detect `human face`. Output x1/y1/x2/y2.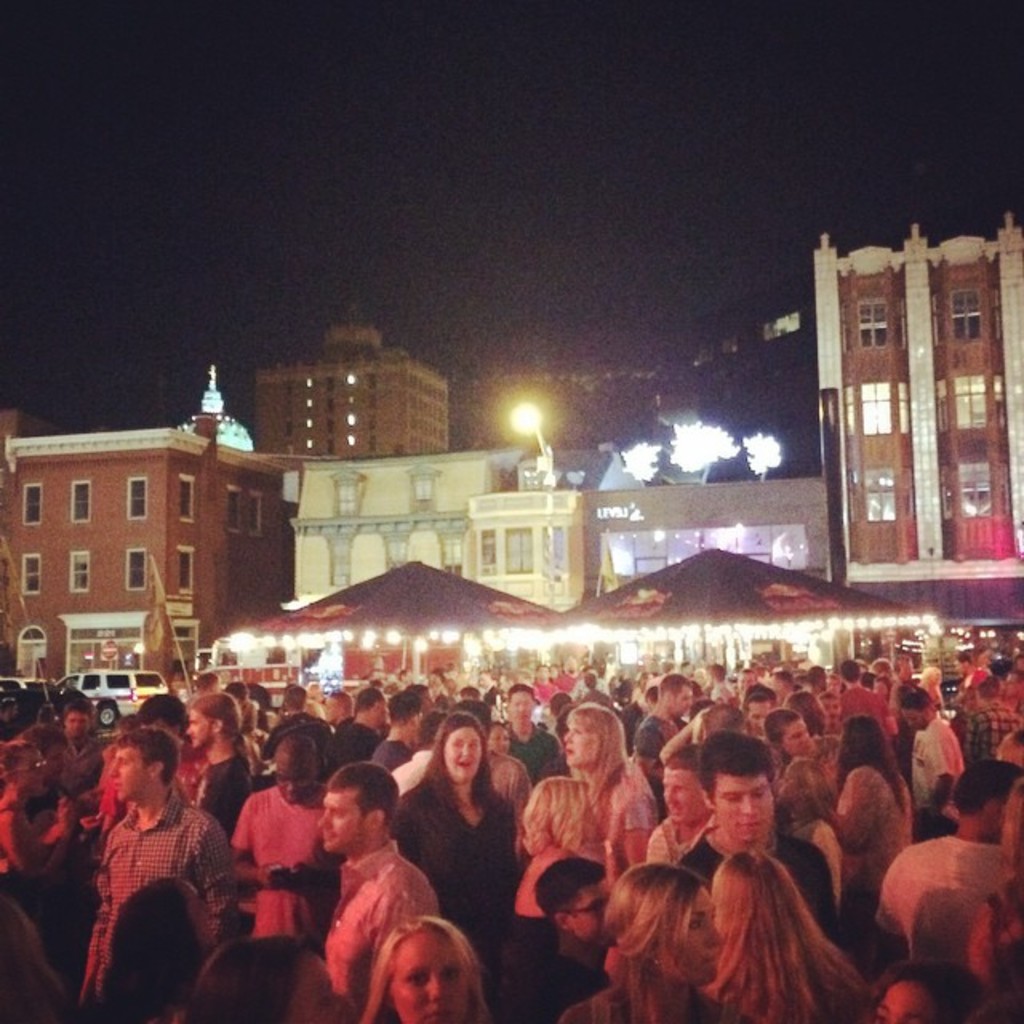
184/709/210/746.
